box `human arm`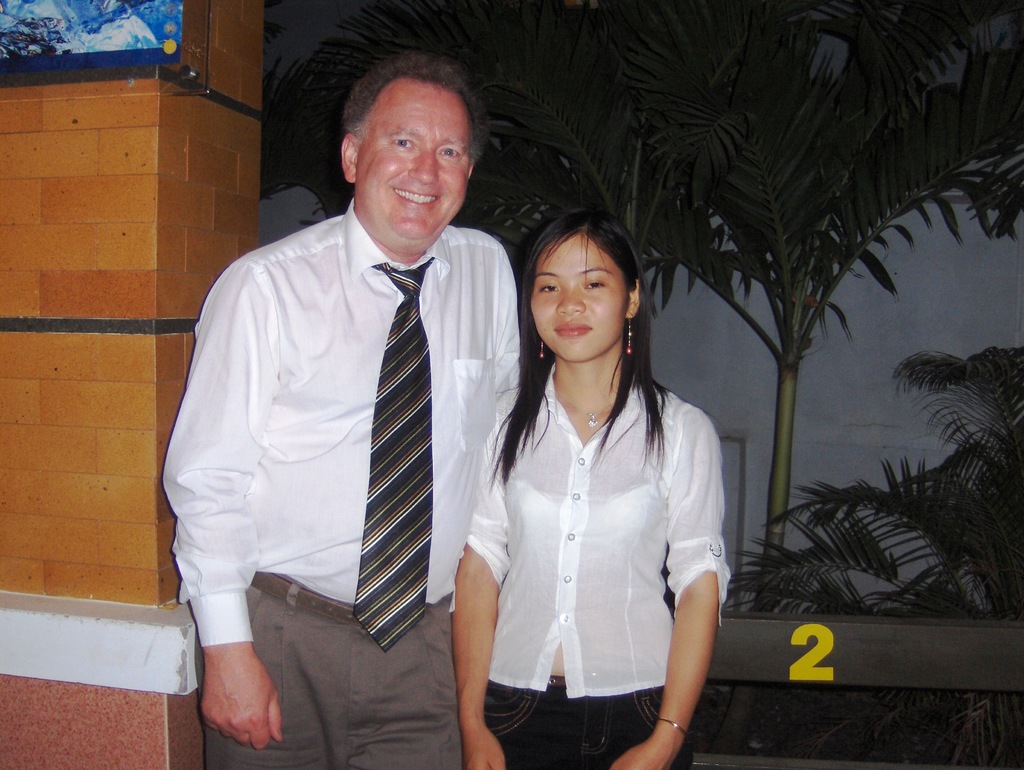
detection(447, 405, 508, 769)
